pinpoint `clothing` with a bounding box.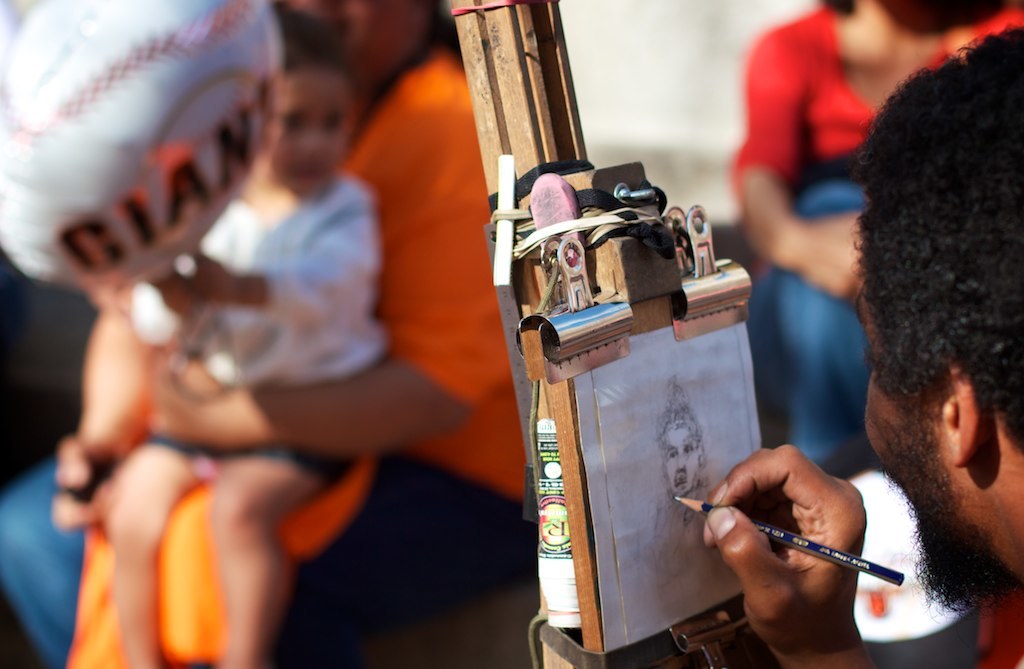
left=729, top=0, right=1022, bottom=186.
